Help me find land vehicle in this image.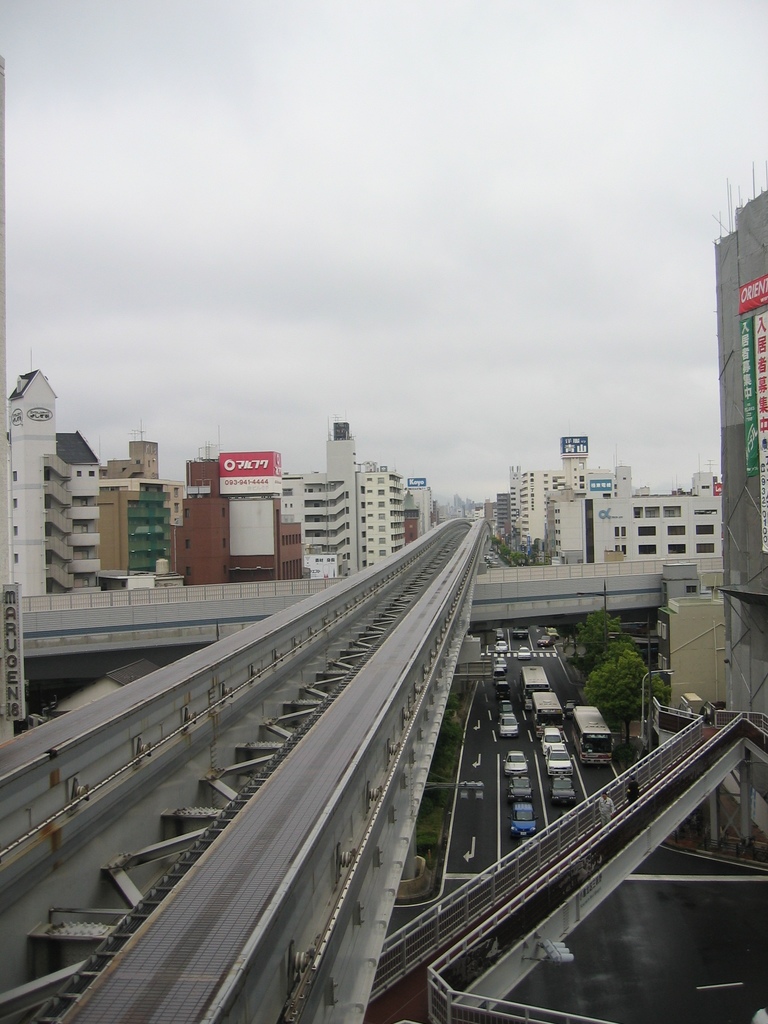
Found it: pyautogui.locateOnScreen(502, 790, 538, 841).
